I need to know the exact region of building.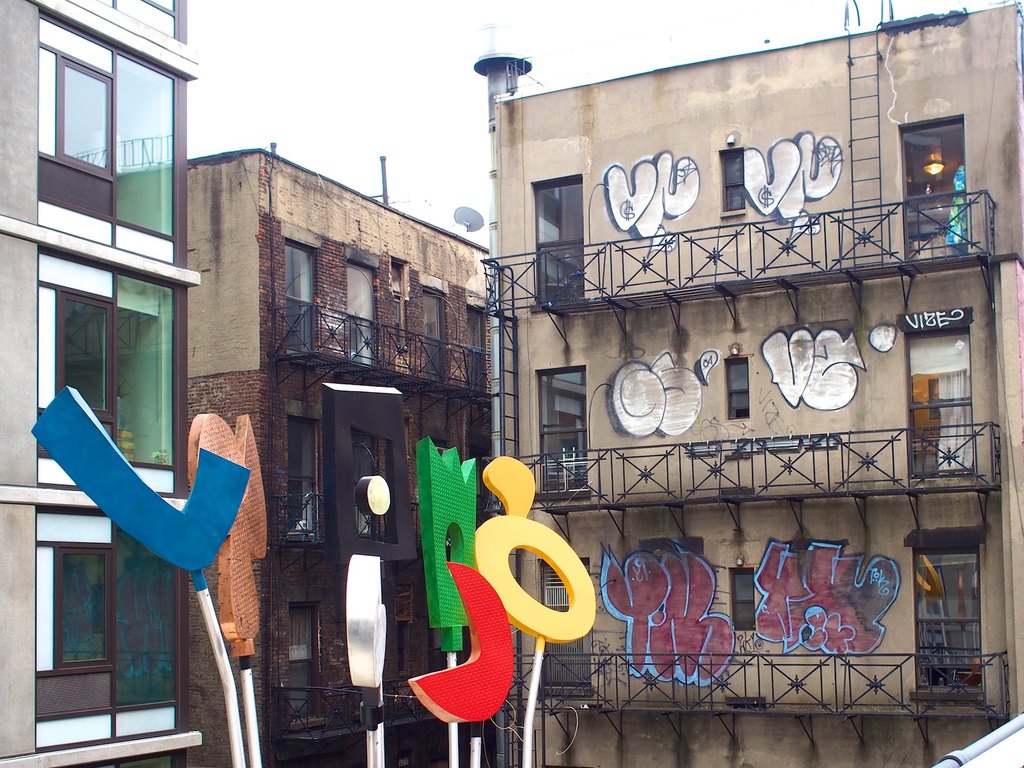
Region: left=479, top=0, right=1023, bottom=767.
